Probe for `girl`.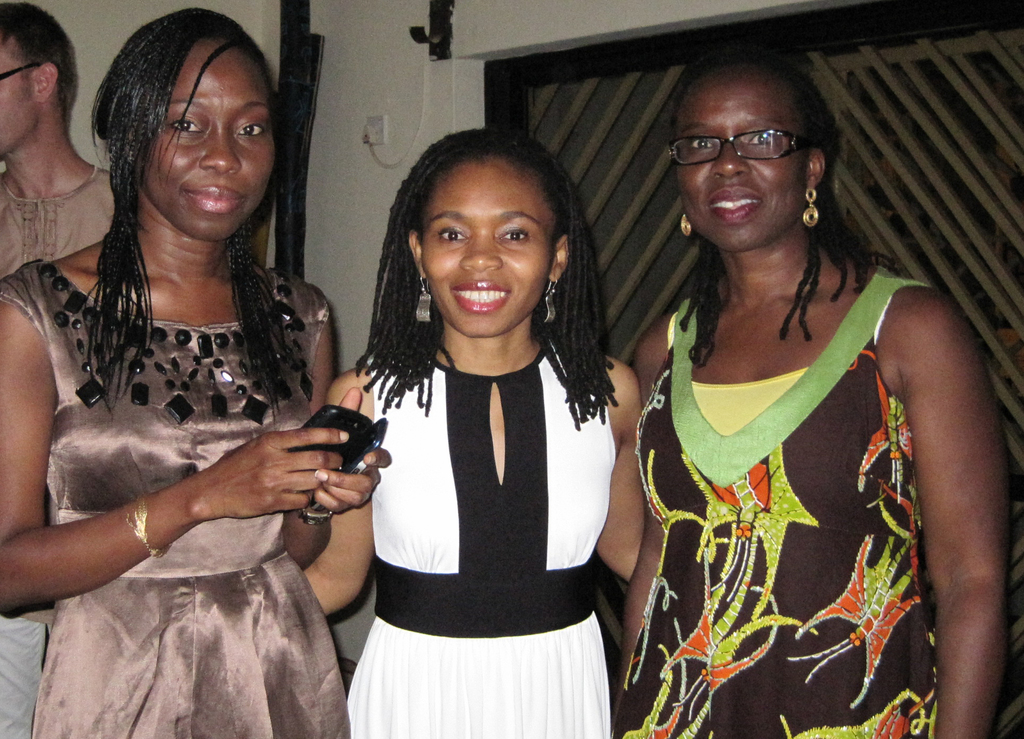
Probe result: x1=300, y1=124, x2=648, y2=738.
